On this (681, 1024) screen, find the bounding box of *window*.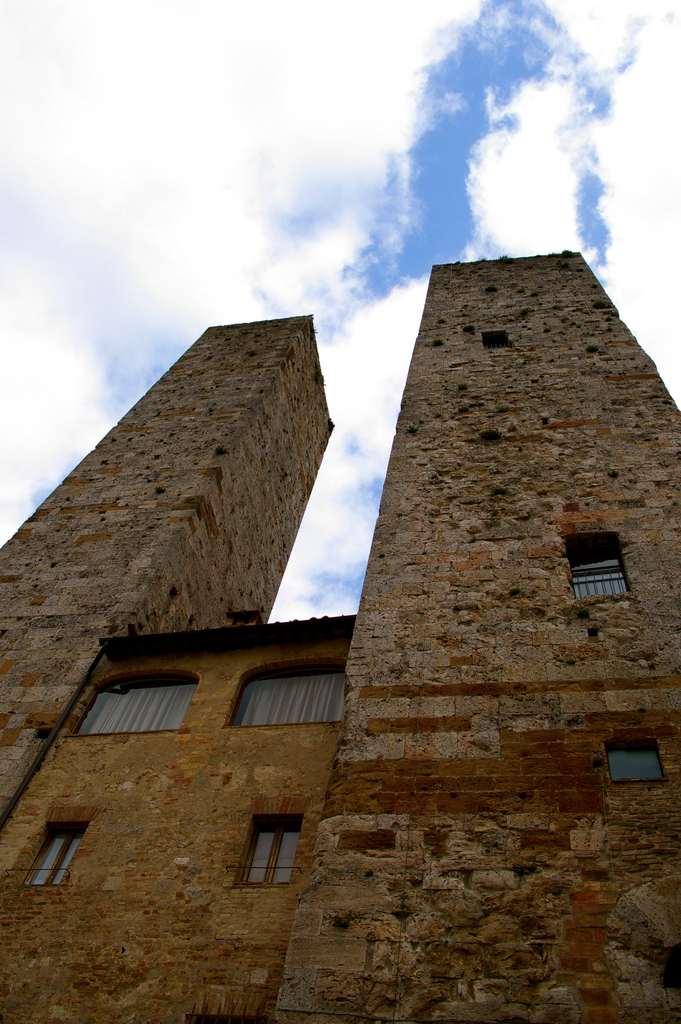
Bounding box: region(232, 818, 308, 879).
